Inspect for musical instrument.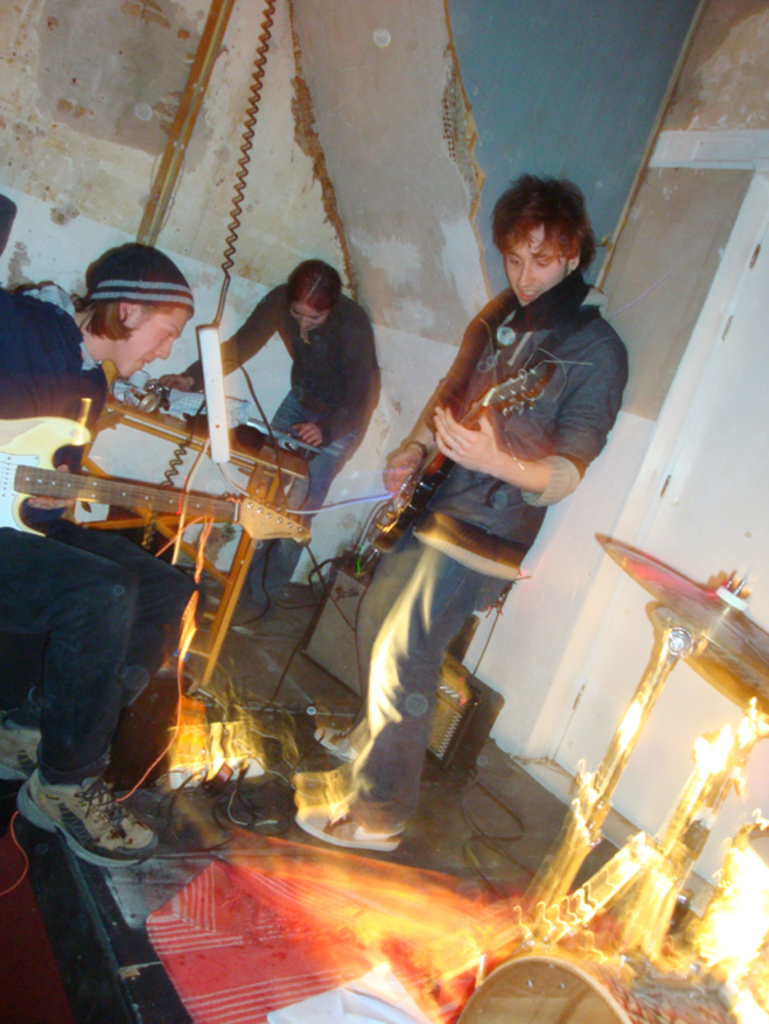
Inspection: [597, 537, 768, 702].
